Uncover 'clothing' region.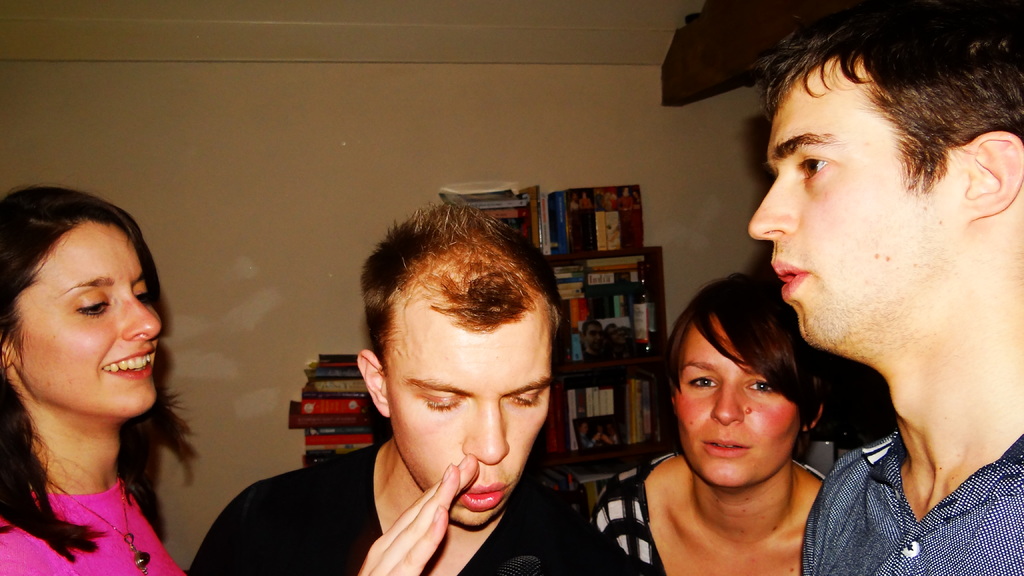
Uncovered: 2 478 182 575.
